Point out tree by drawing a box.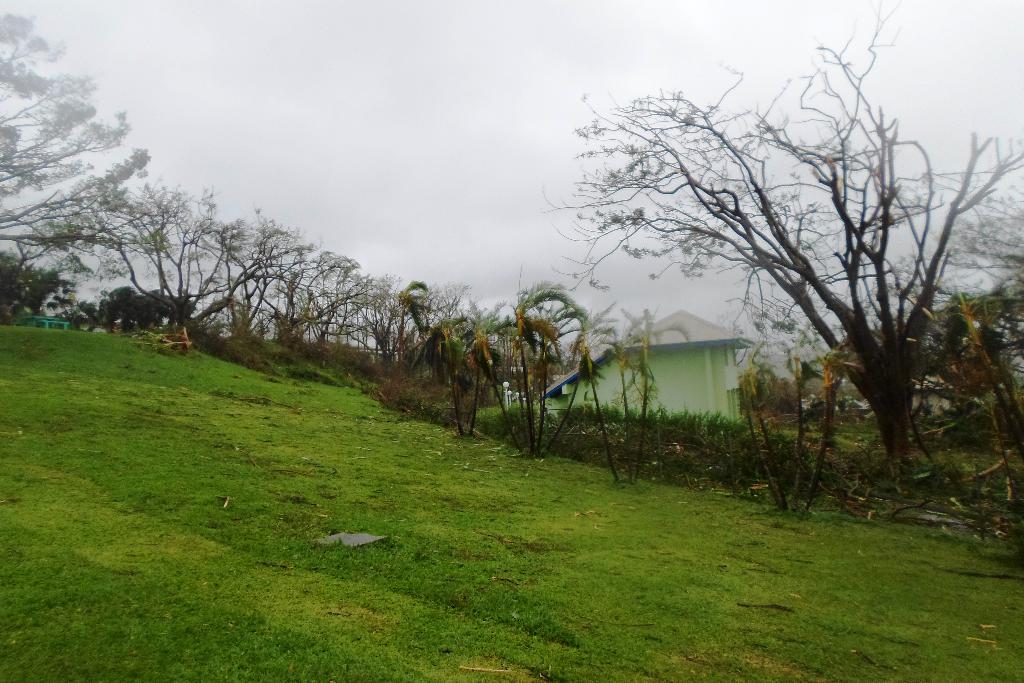
locate(0, 3, 166, 304).
